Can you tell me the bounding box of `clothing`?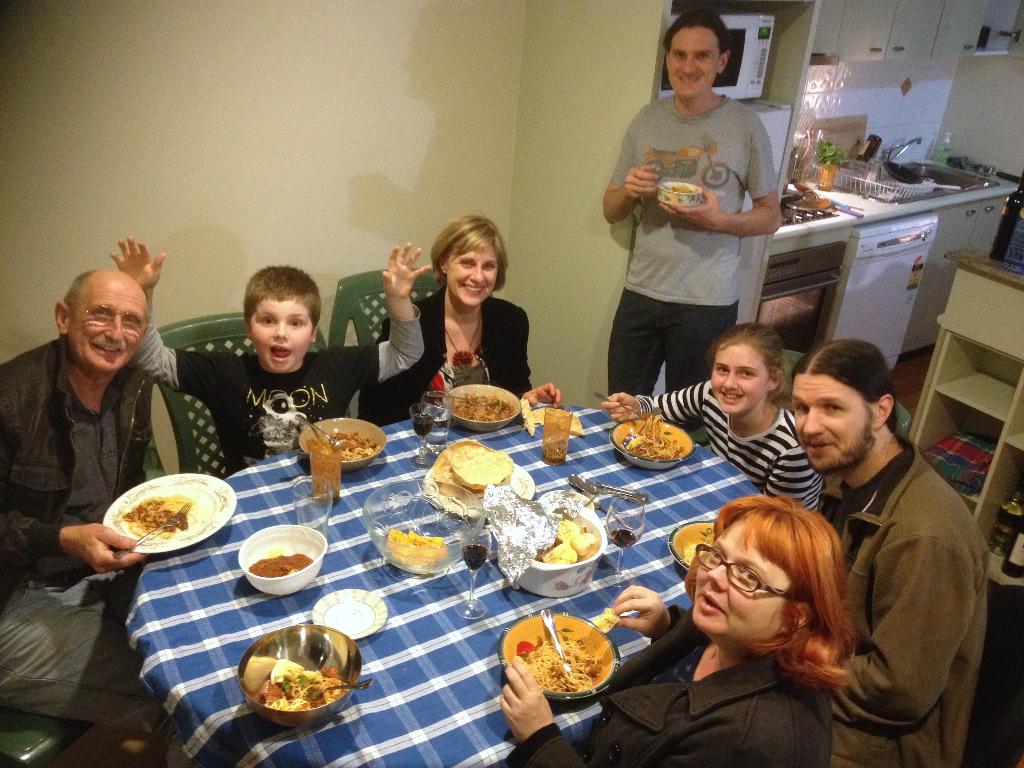
<box>630,371,831,522</box>.
